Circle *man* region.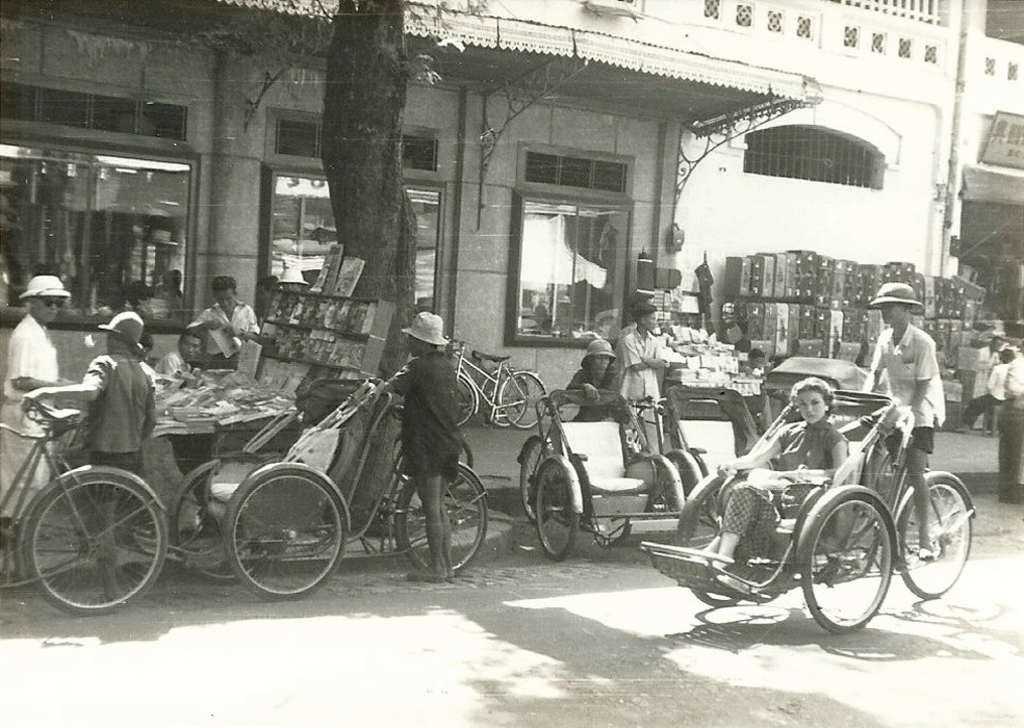
Region: crop(974, 335, 1000, 401).
